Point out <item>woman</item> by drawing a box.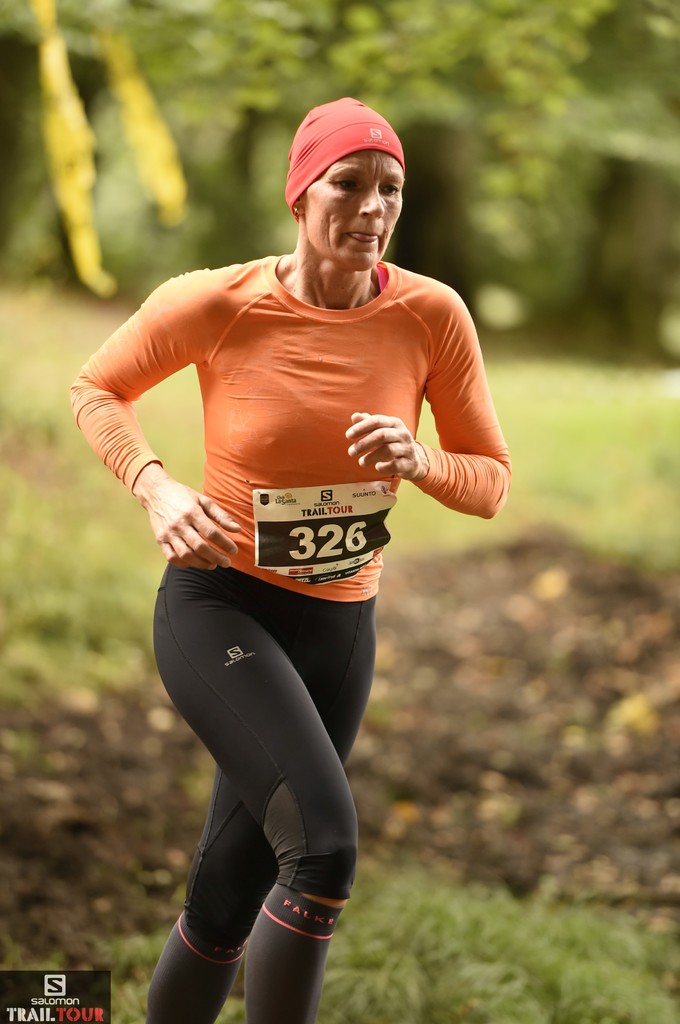
l=80, t=92, r=473, b=1014.
